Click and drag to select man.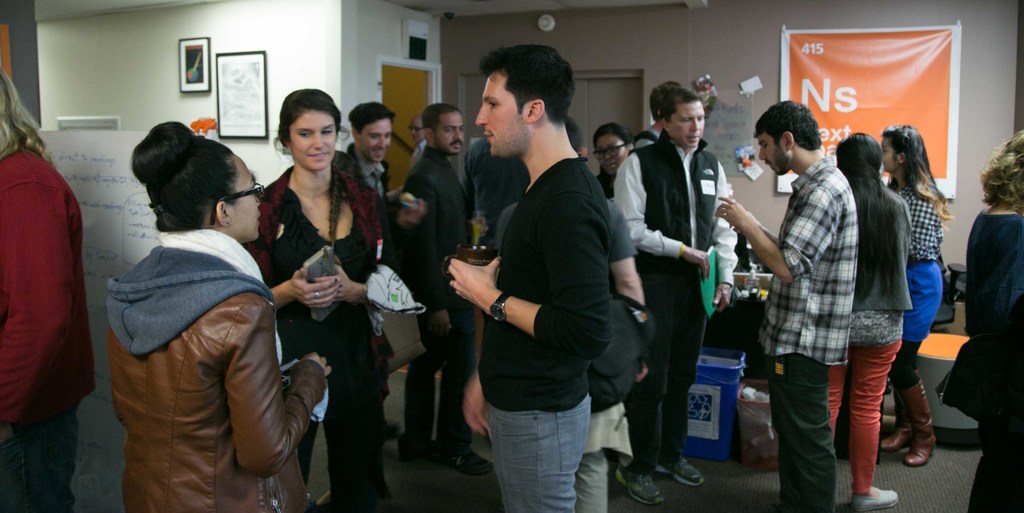
Selection: locate(458, 53, 650, 505).
